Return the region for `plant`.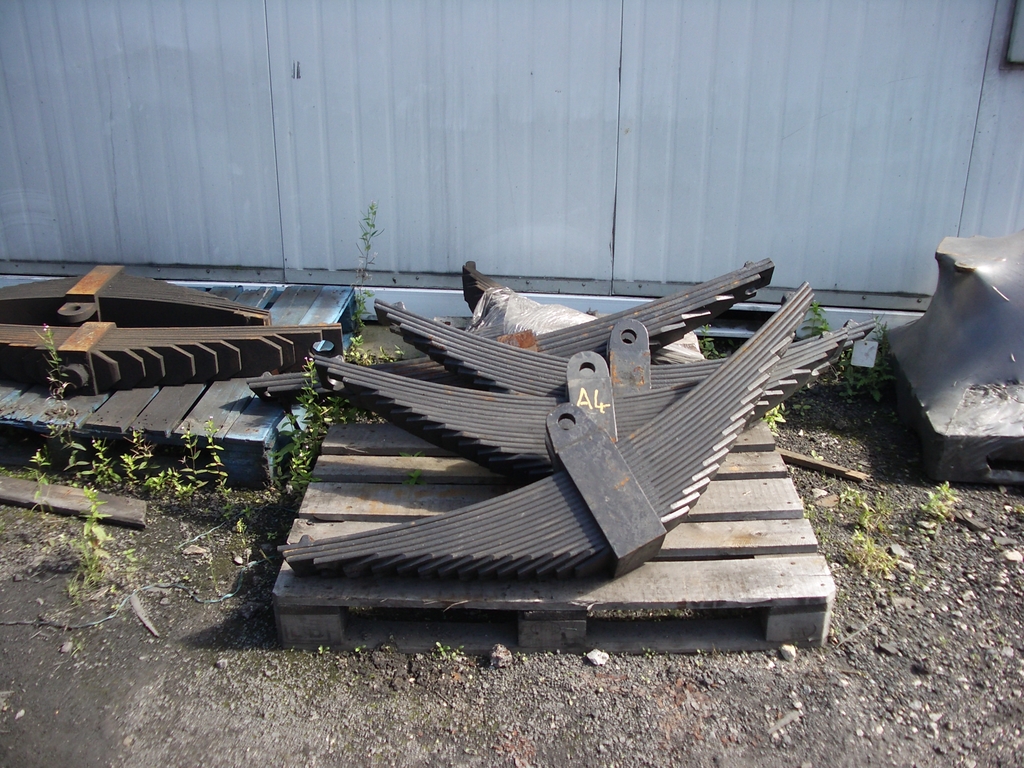
x1=83, y1=439, x2=113, y2=486.
